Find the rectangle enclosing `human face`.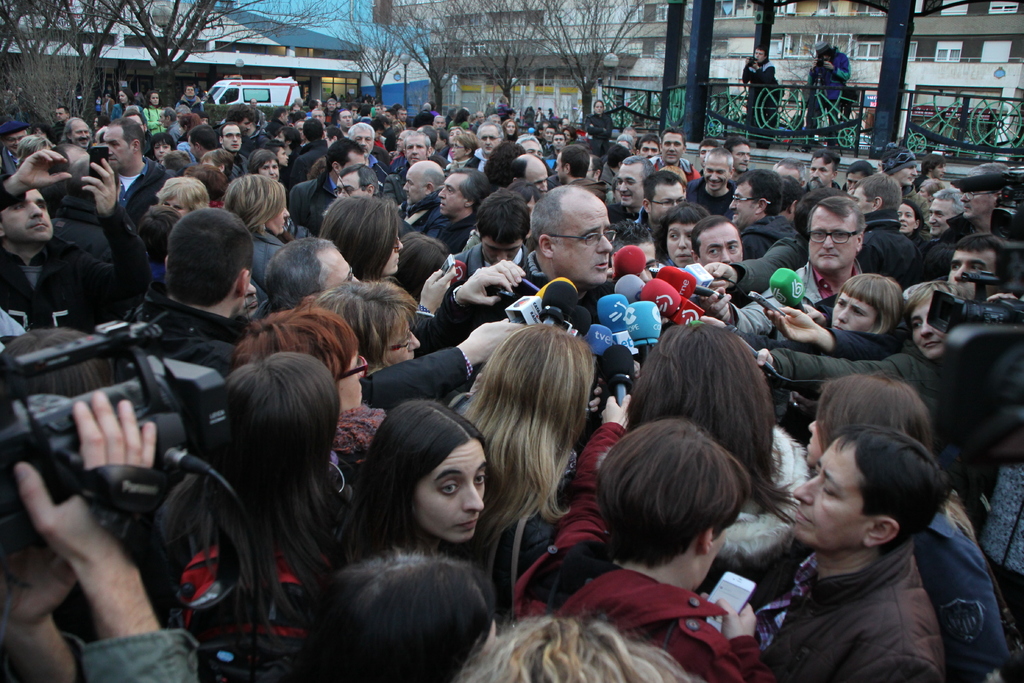
region(415, 434, 494, 549).
